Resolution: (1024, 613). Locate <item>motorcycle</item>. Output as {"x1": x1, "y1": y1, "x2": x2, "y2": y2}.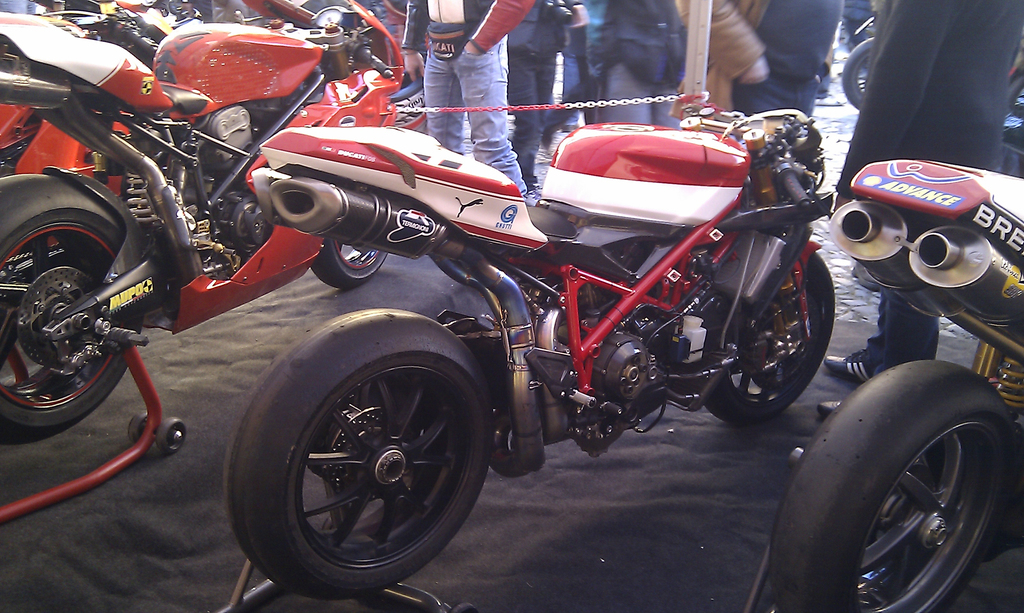
{"x1": 2, "y1": 1, "x2": 406, "y2": 433}.
